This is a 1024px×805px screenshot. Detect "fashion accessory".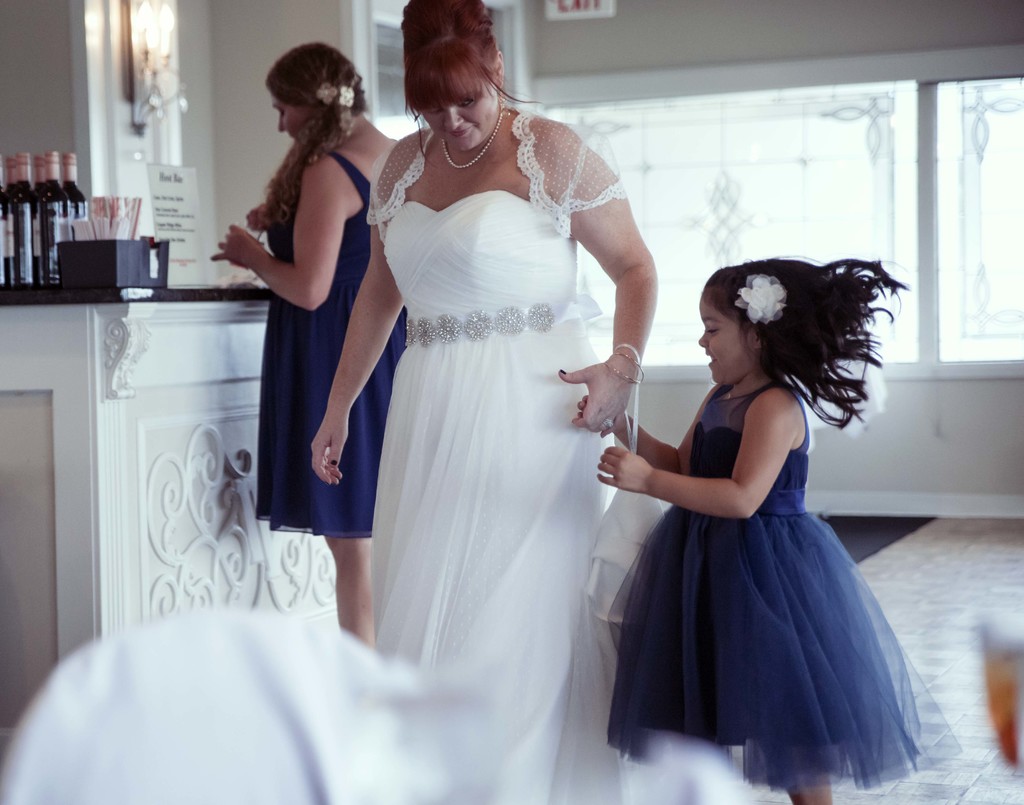
(598, 416, 620, 435).
